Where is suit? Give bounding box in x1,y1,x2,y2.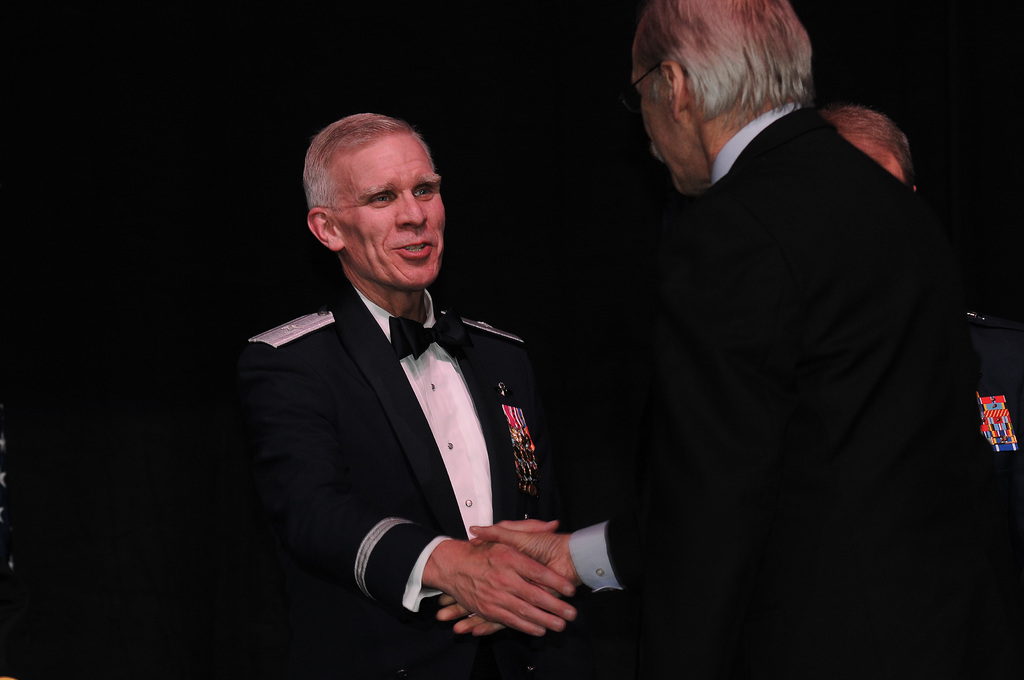
564,97,990,679.
